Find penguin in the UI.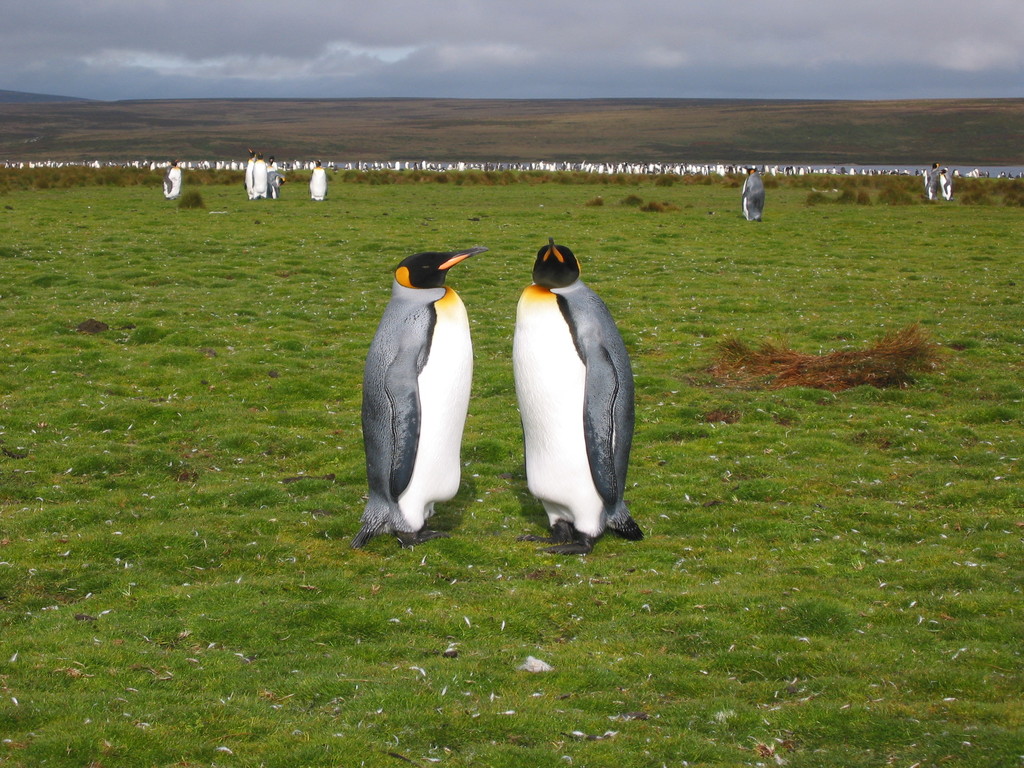
UI element at box=[940, 169, 956, 202].
